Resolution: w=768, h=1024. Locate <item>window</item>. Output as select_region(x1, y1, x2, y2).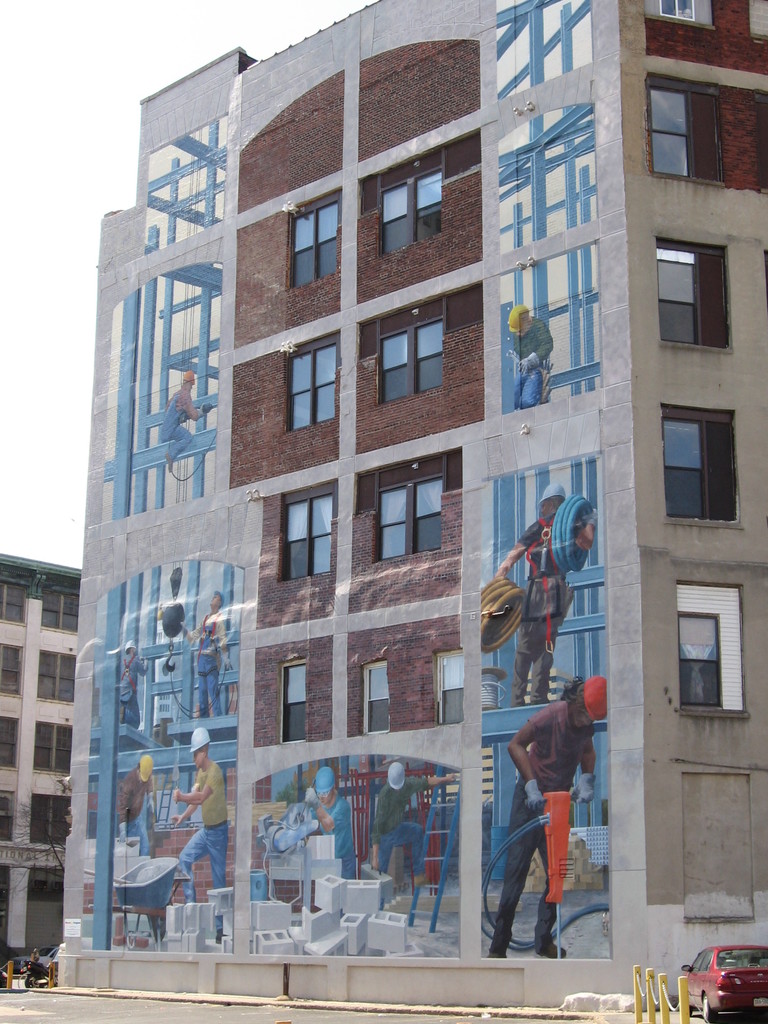
select_region(36, 589, 77, 634).
